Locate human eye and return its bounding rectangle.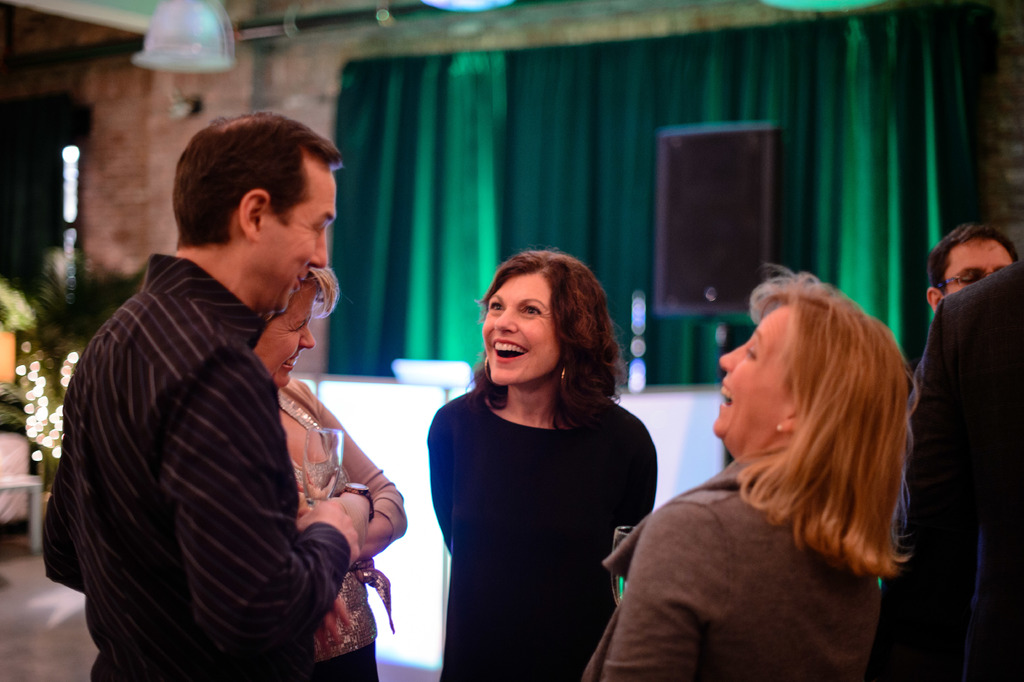
[744,338,760,356].
